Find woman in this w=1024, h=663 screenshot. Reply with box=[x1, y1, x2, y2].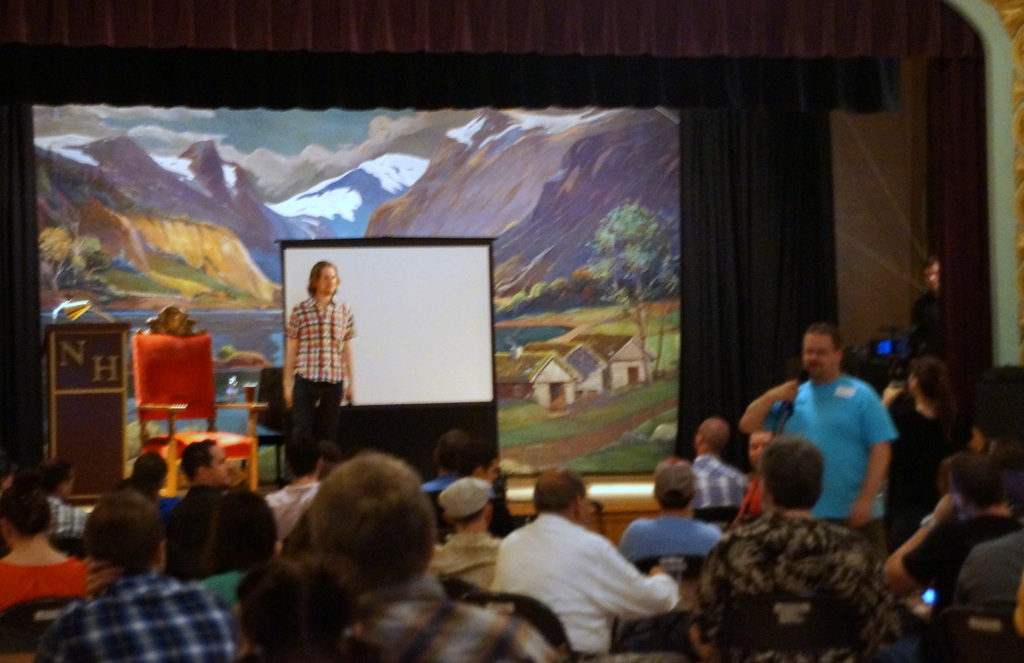
box=[880, 358, 956, 581].
